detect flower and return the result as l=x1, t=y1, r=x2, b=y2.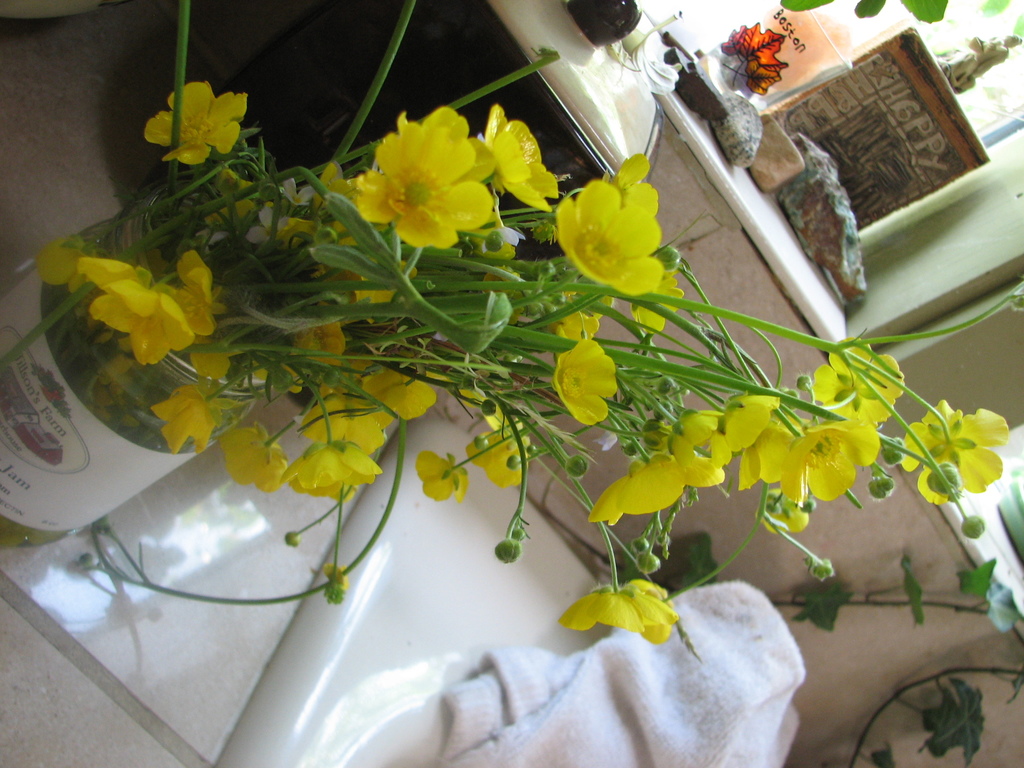
l=297, t=394, r=385, b=448.
